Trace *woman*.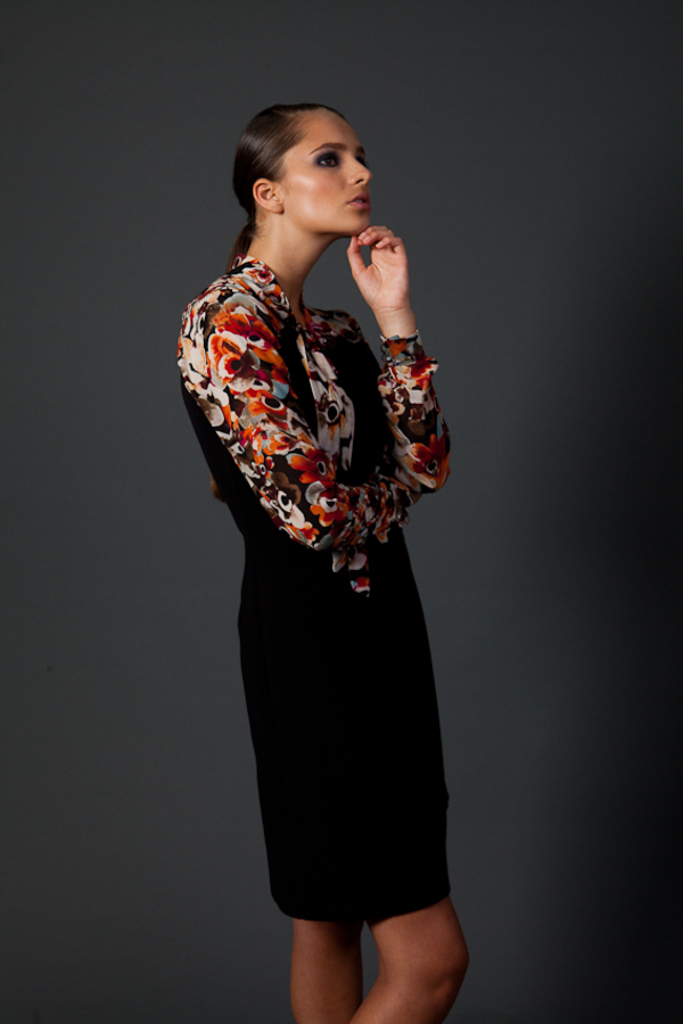
Traced to pyautogui.locateOnScreen(162, 55, 462, 933).
